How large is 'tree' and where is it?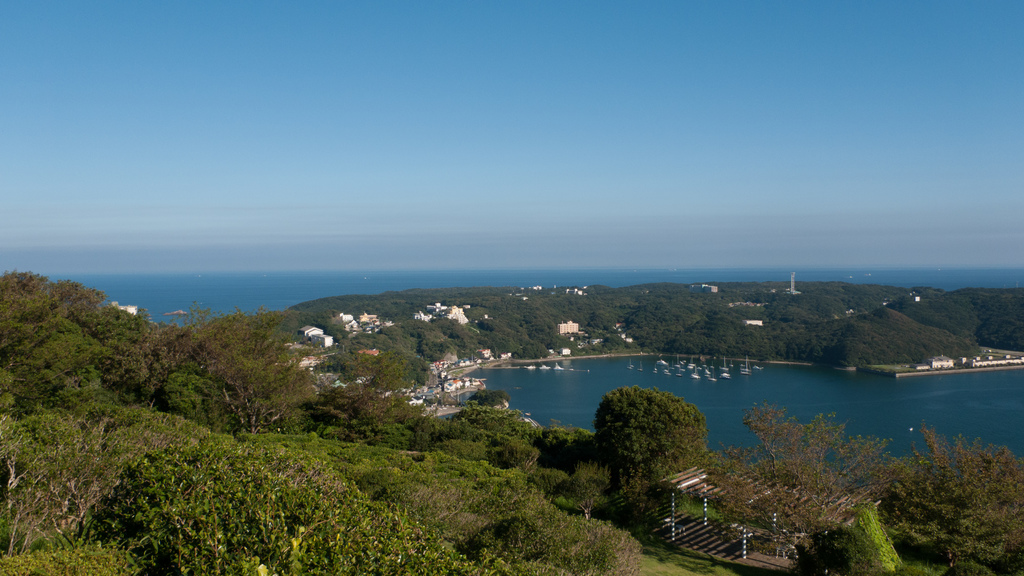
Bounding box: left=590, top=378, right=715, bottom=483.
